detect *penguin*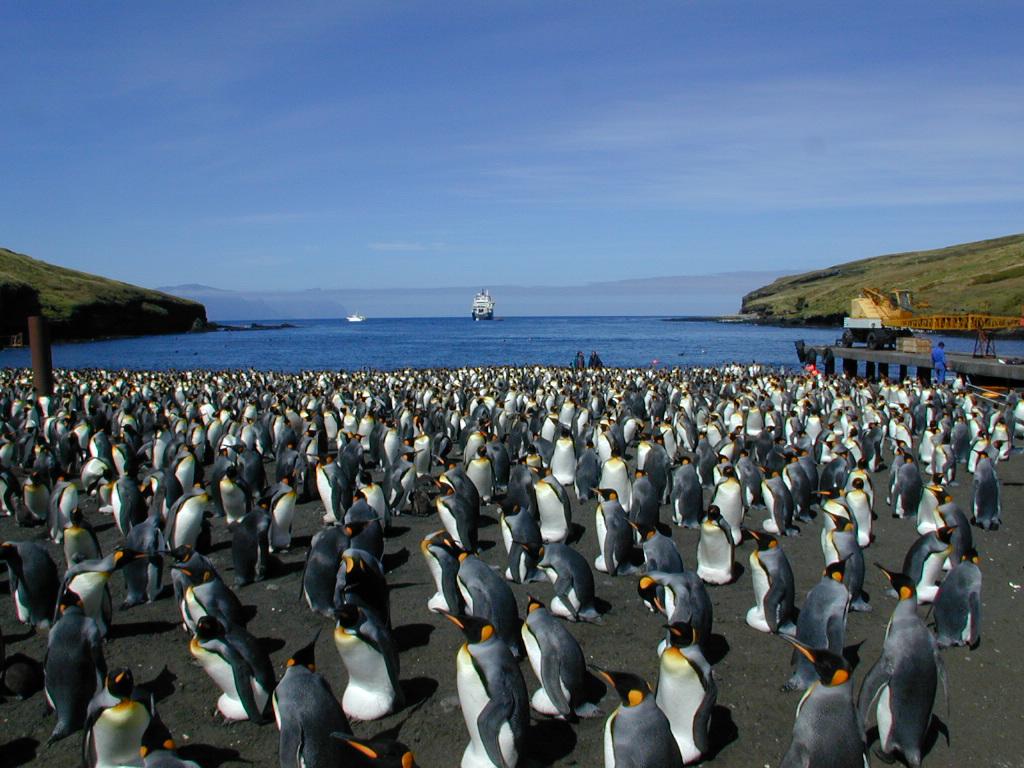
select_region(379, 449, 424, 505)
